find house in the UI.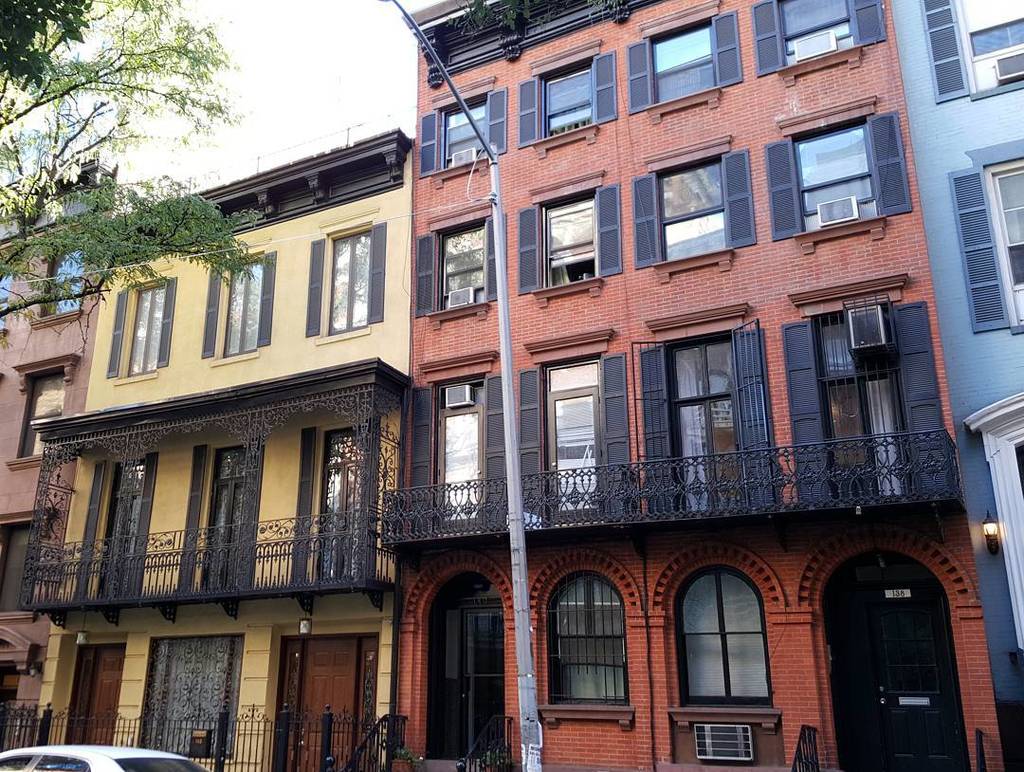
UI element at x1=0, y1=131, x2=144, y2=727.
